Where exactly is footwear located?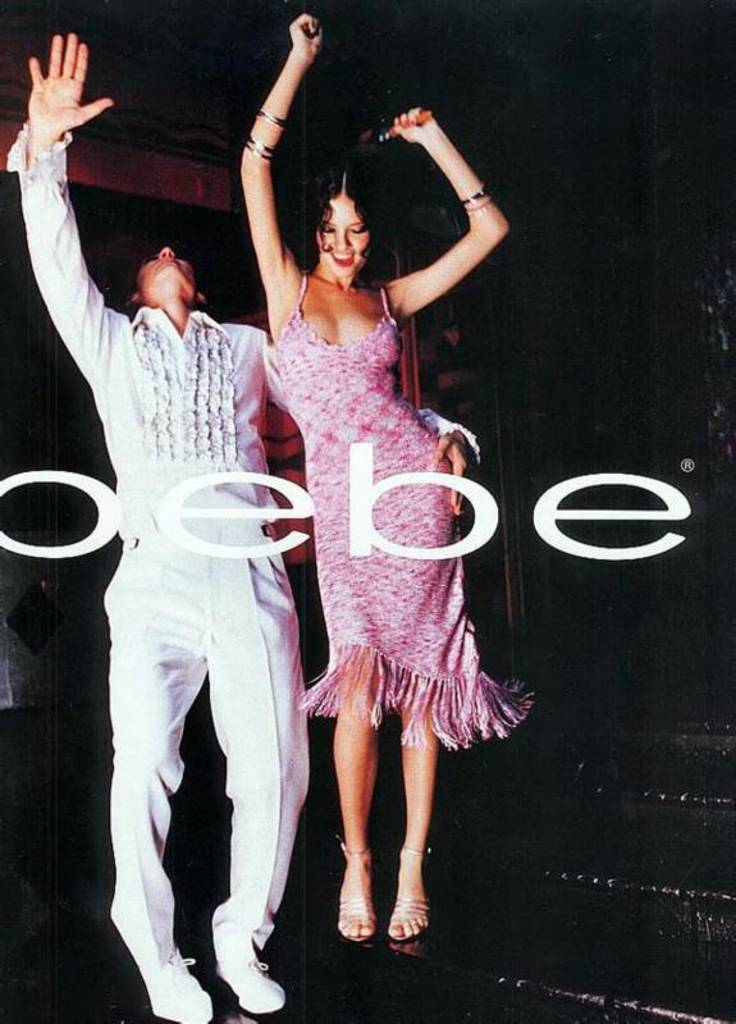
Its bounding box is 388,842,429,942.
